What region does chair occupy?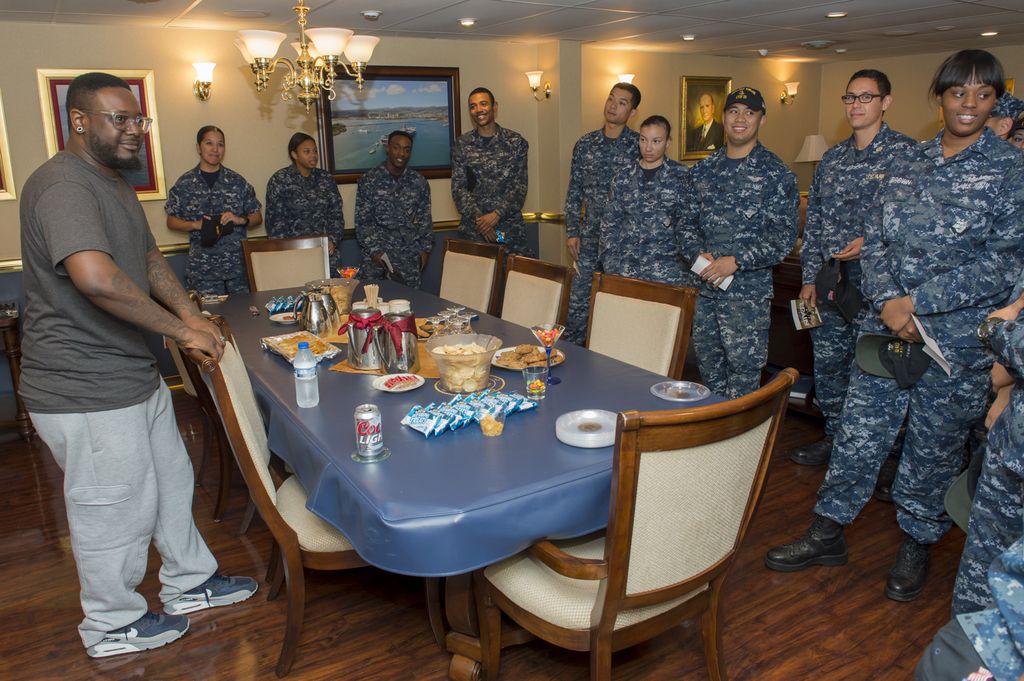
[495, 252, 576, 335].
